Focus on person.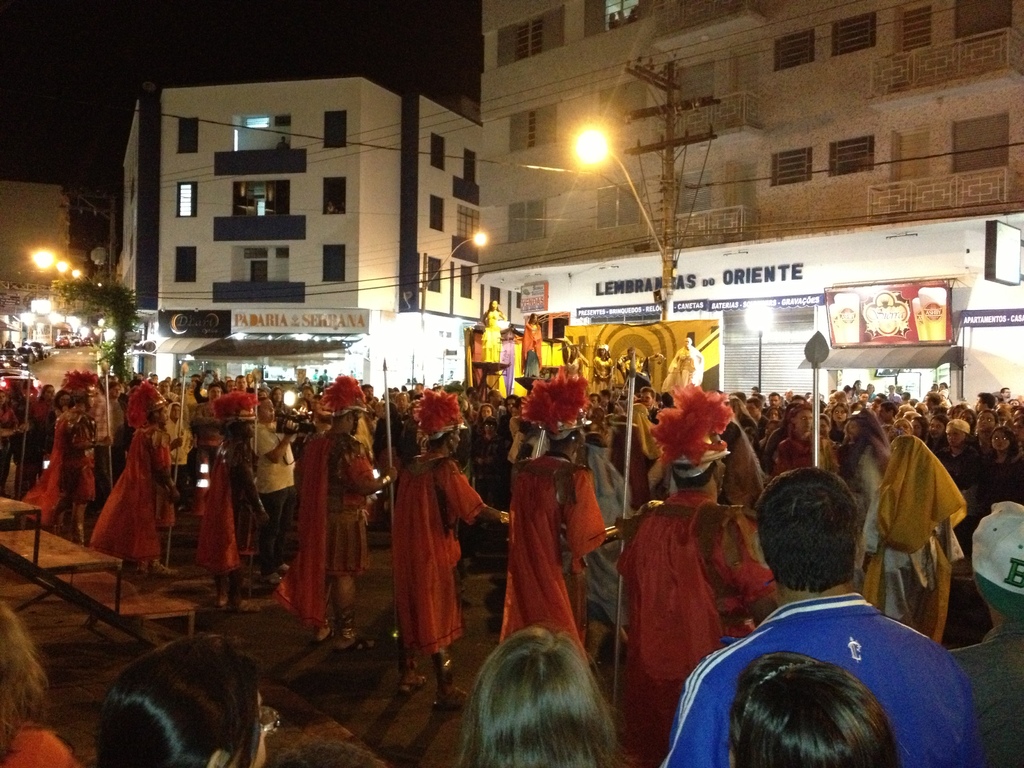
Focused at rect(271, 374, 394, 645).
